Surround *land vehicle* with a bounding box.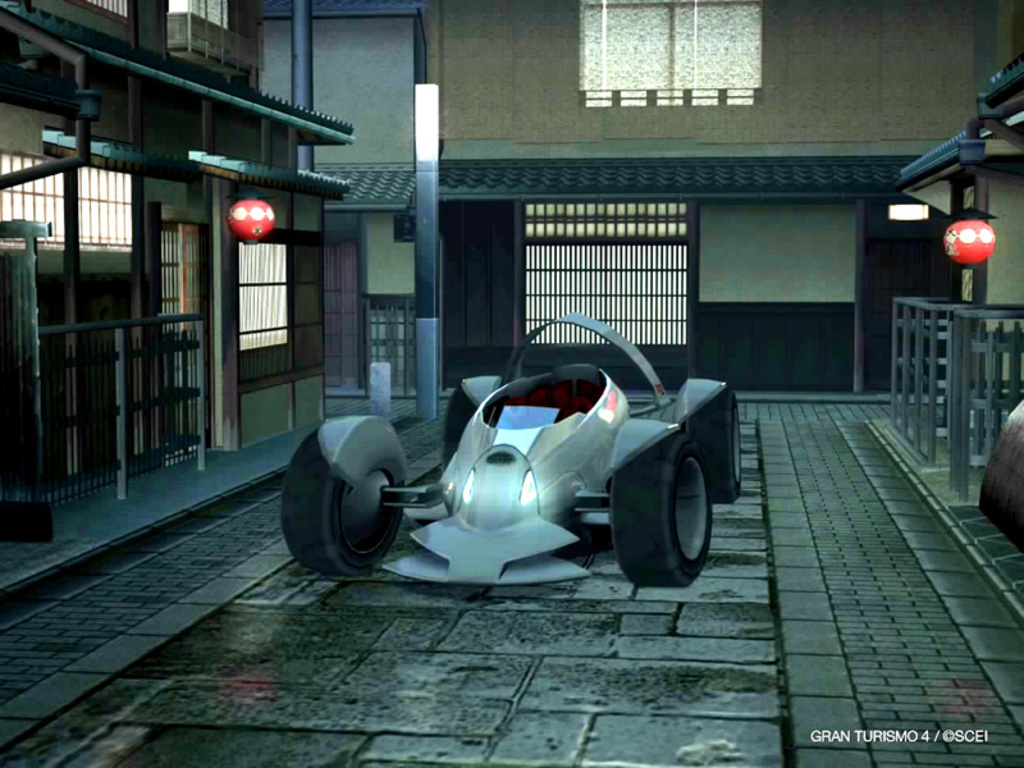
box(342, 329, 746, 599).
